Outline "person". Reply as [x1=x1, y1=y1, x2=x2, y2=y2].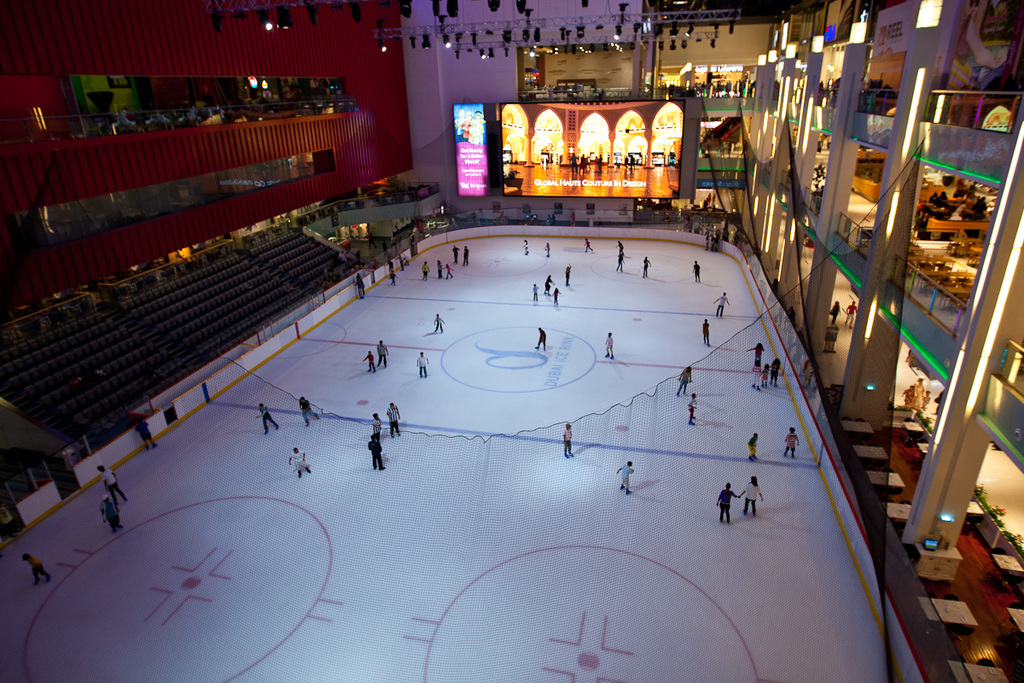
[x1=288, y1=447, x2=310, y2=478].
